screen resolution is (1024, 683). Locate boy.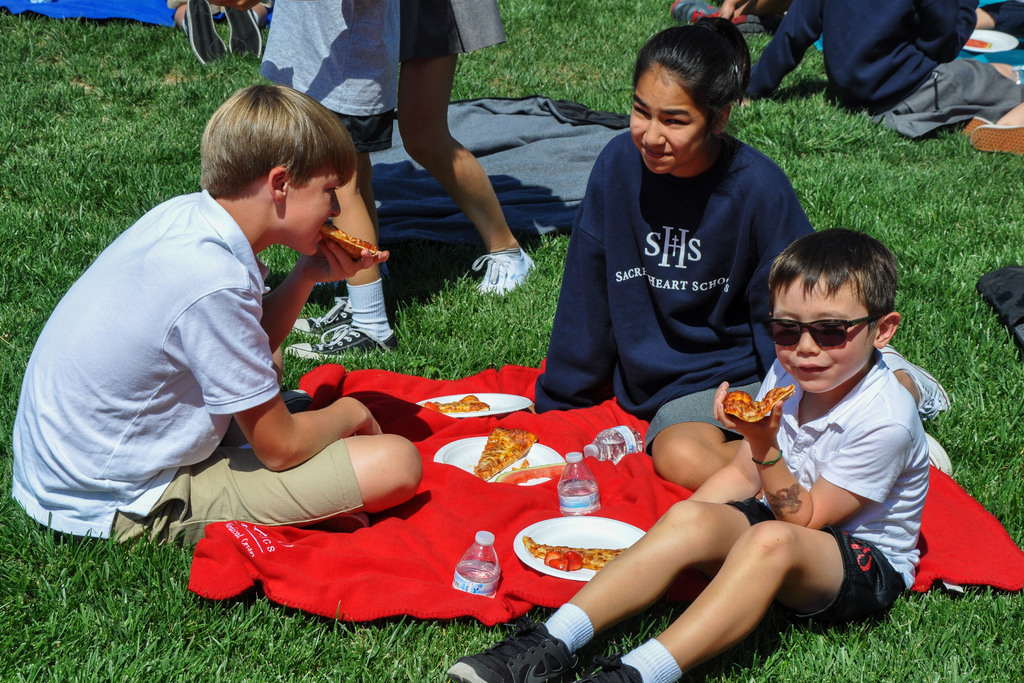
<bbox>442, 219, 921, 682</bbox>.
